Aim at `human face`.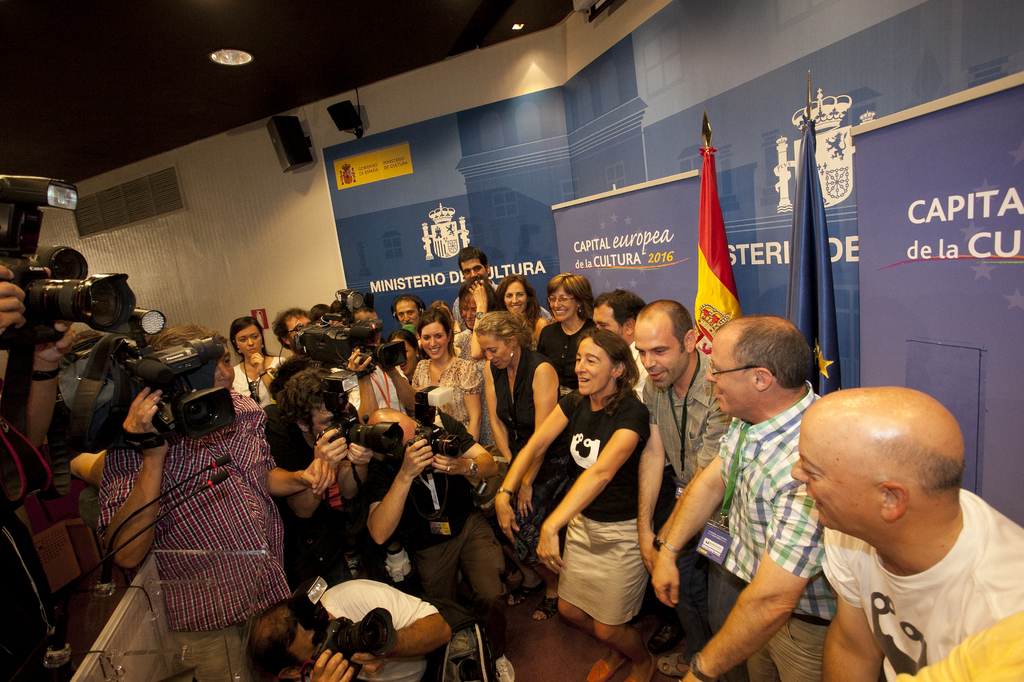
Aimed at locate(500, 283, 527, 316).
